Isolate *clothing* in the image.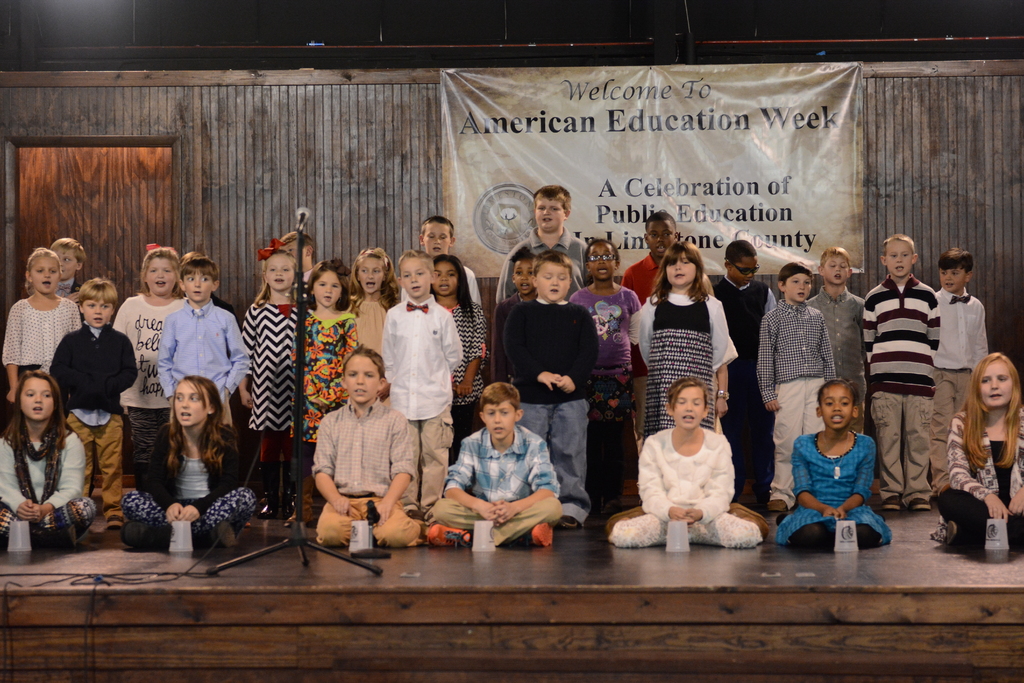
Isolated region: BBox(258, 290, 314, 435).
